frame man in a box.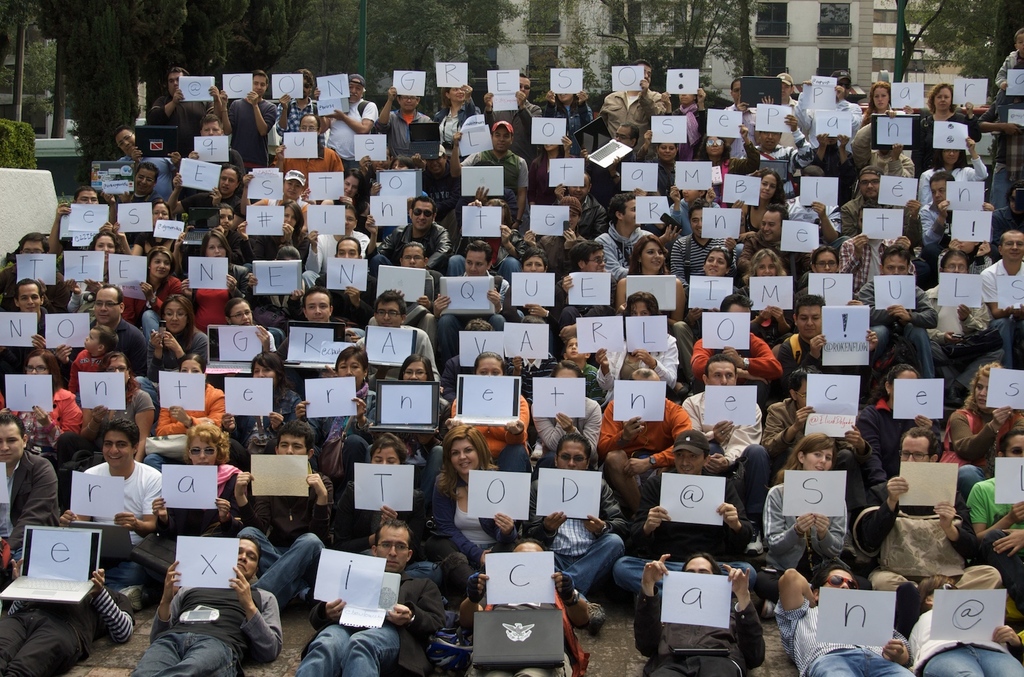
left=792, top=68, right=862, bottom=142.
